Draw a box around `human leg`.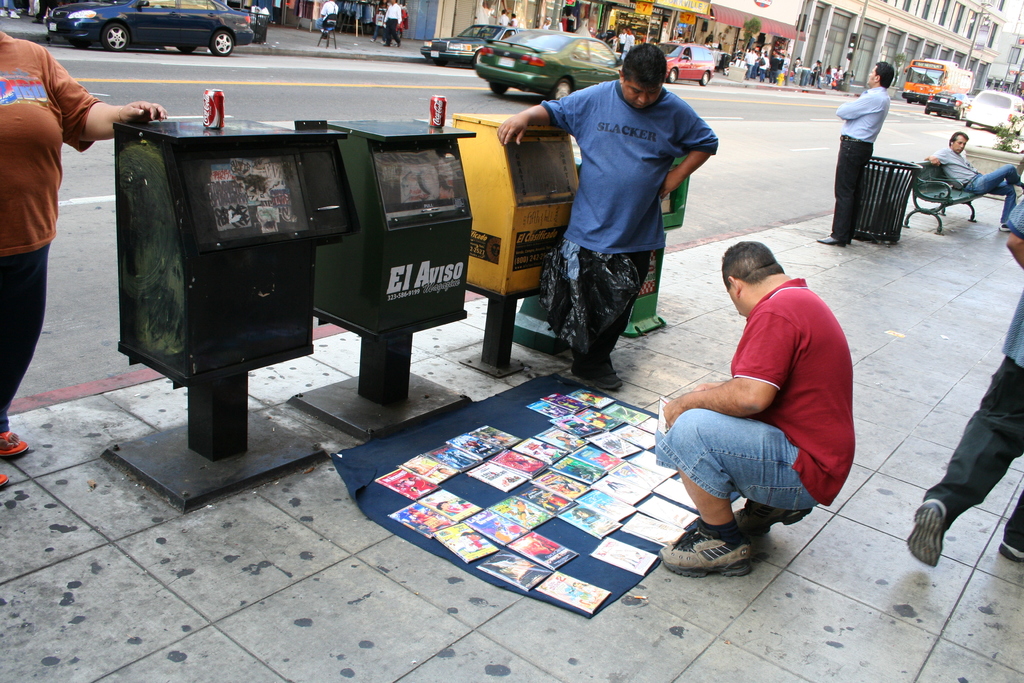
815/133/872/243.
